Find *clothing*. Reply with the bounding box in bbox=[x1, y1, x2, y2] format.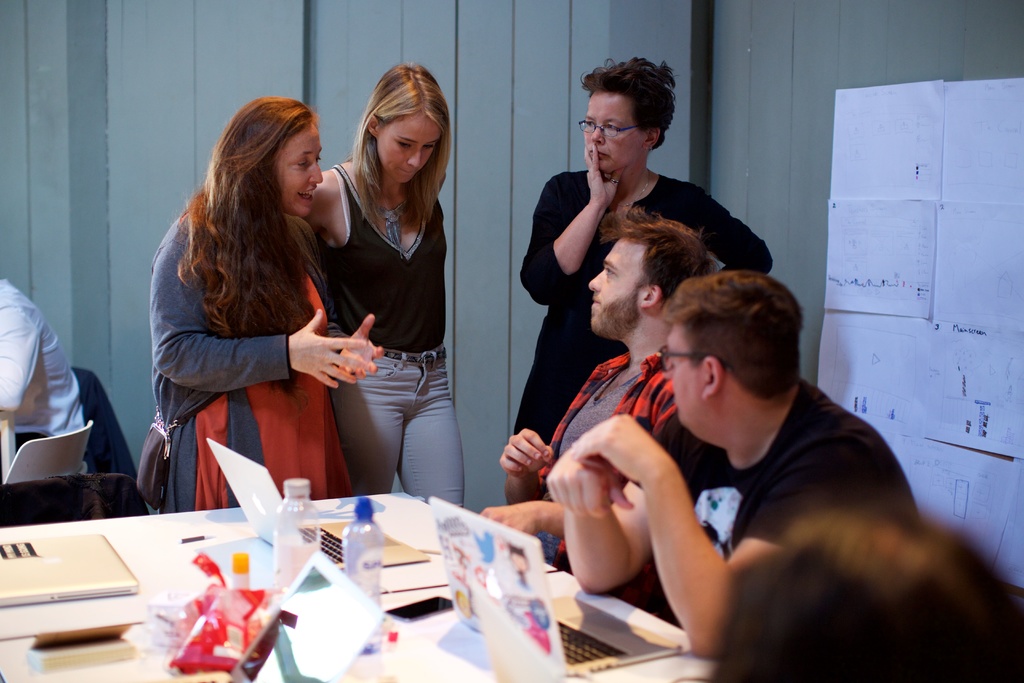
bbox=[70, 365, 137, 483].
